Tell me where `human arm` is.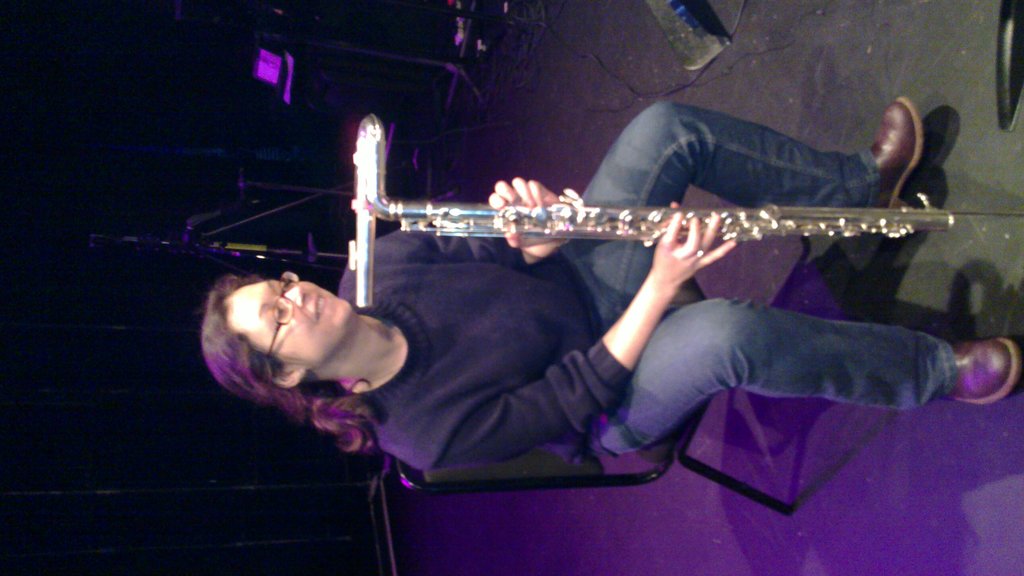
`human arm` is at locate(371, 173, 583, 267).
